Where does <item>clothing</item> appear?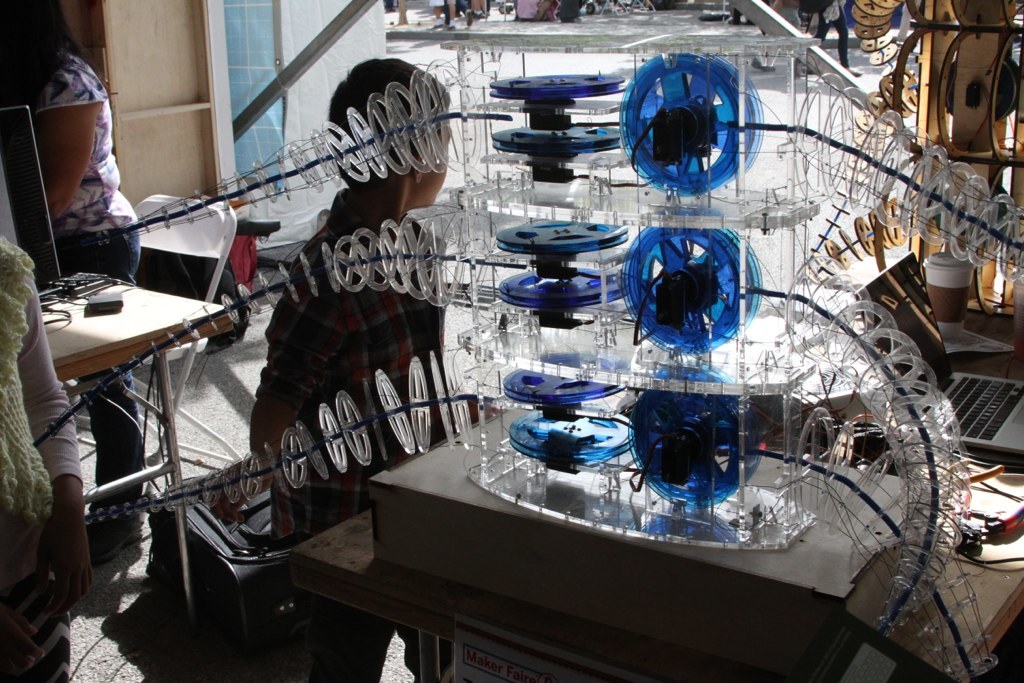
Appears at left=11, top=54, right=135, bottom=542.
